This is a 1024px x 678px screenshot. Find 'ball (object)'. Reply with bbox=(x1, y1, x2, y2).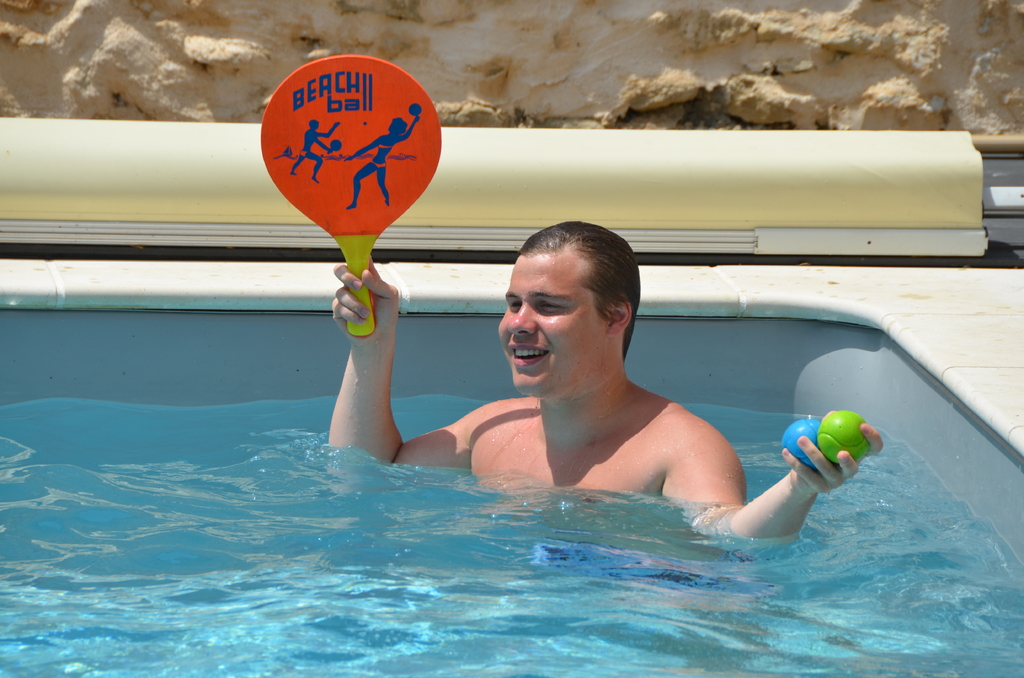
bbox=(778, 416, 822, 469).
